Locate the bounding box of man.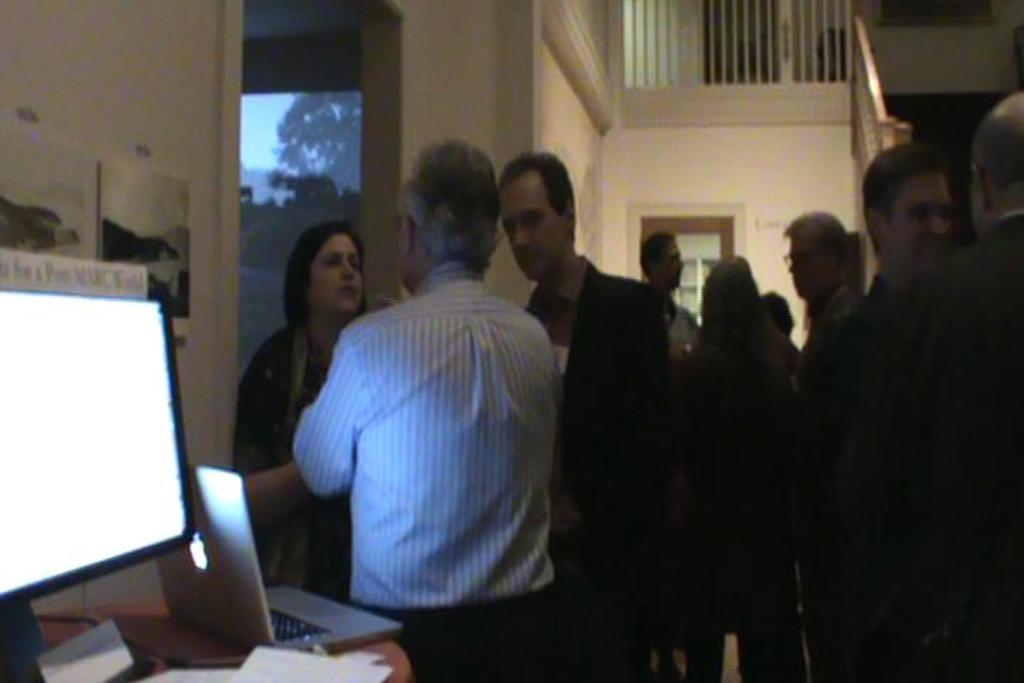
Bounding box: (495,155,680,682).
